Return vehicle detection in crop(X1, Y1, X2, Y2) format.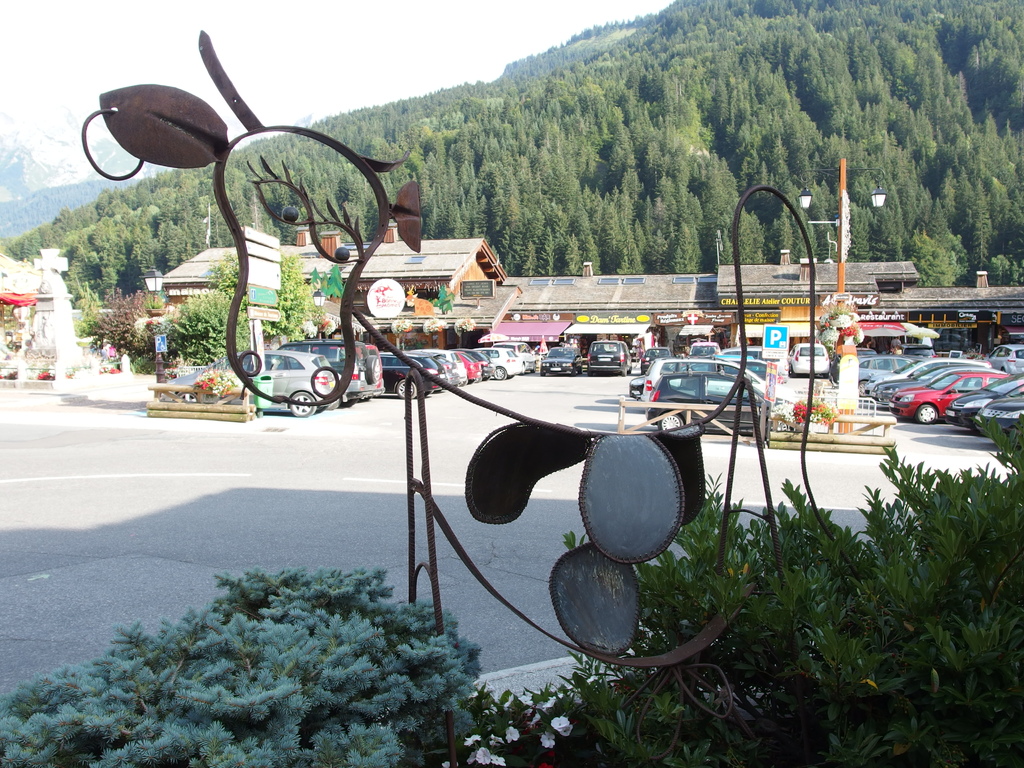
crop(643, 371, 787, 435).
